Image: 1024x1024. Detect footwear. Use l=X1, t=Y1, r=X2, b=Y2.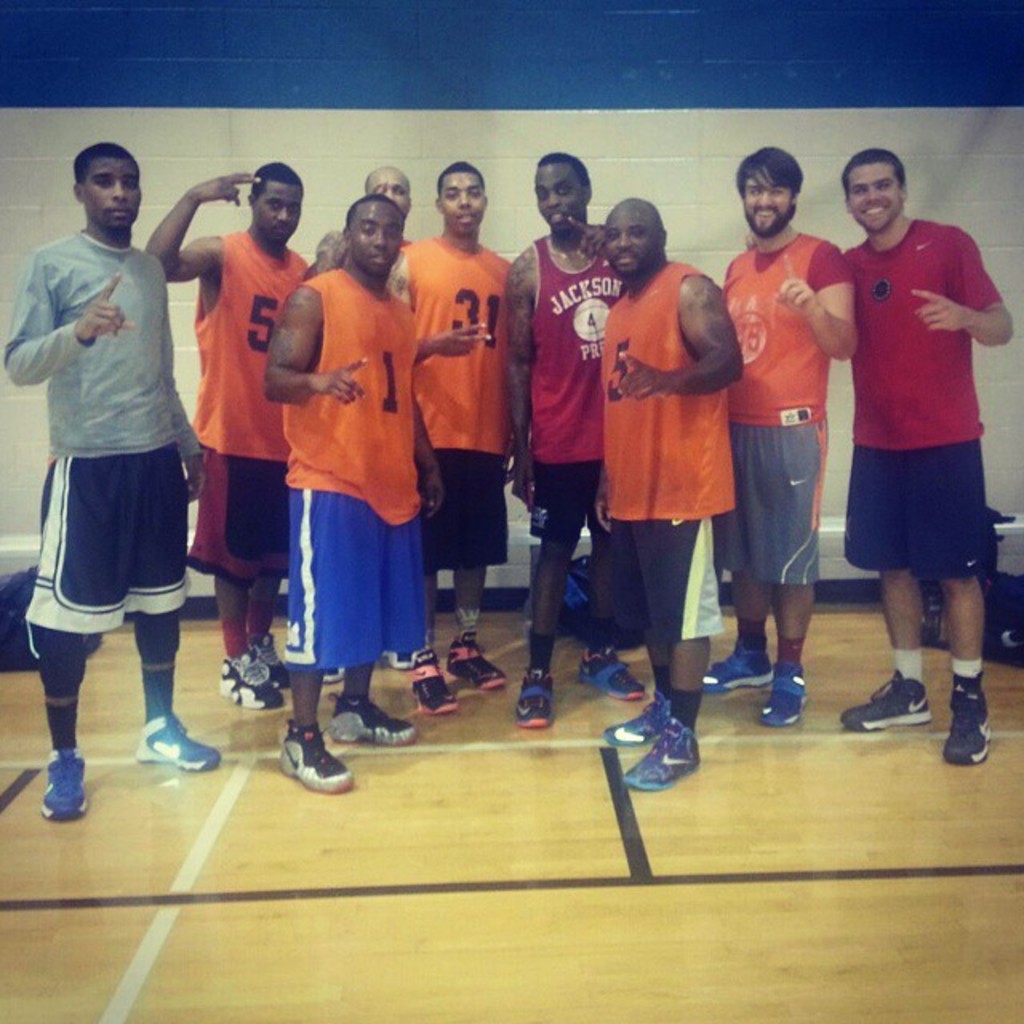
l=944, t=670, r=998, b=766.
